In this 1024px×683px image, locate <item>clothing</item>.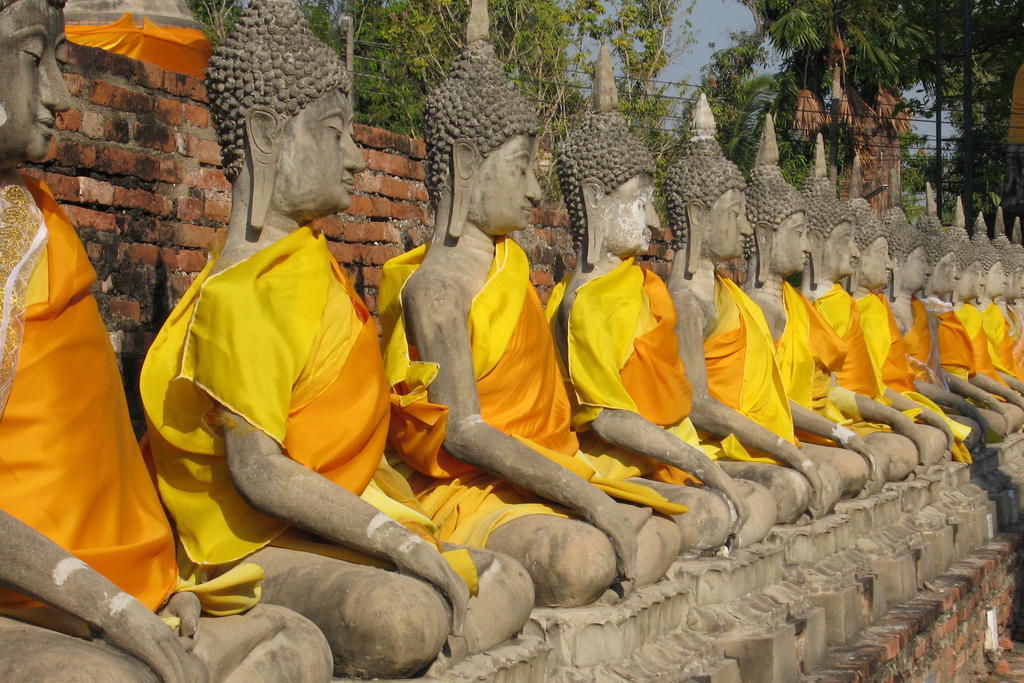
Bounding box: bbox(383, 222, 677, 555).
